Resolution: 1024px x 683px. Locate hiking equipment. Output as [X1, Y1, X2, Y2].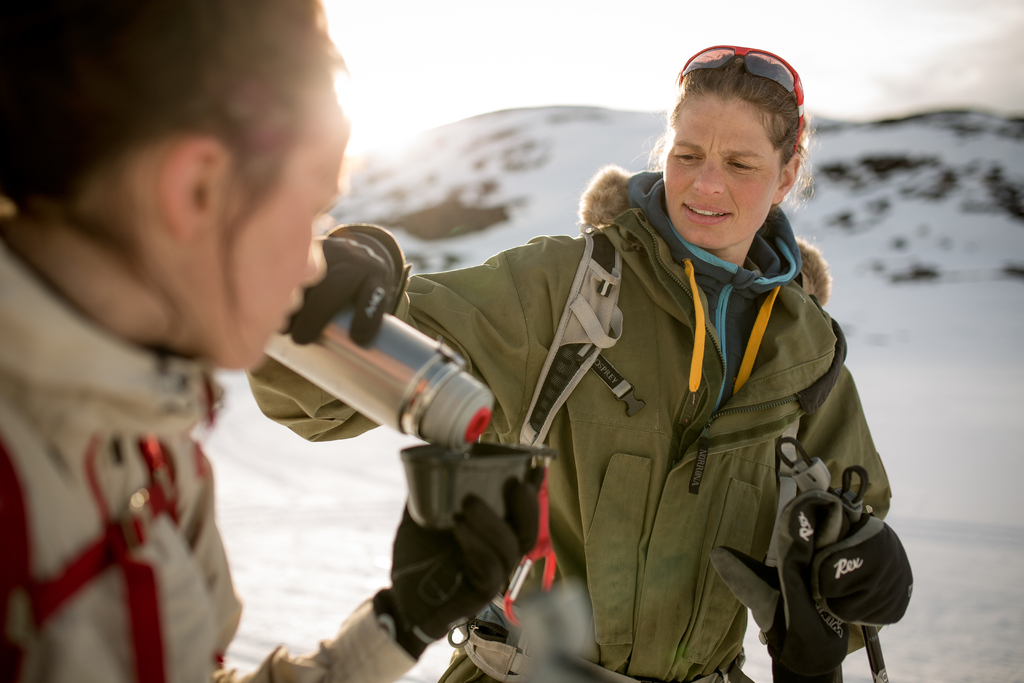
[371, 466, 545, 667].
